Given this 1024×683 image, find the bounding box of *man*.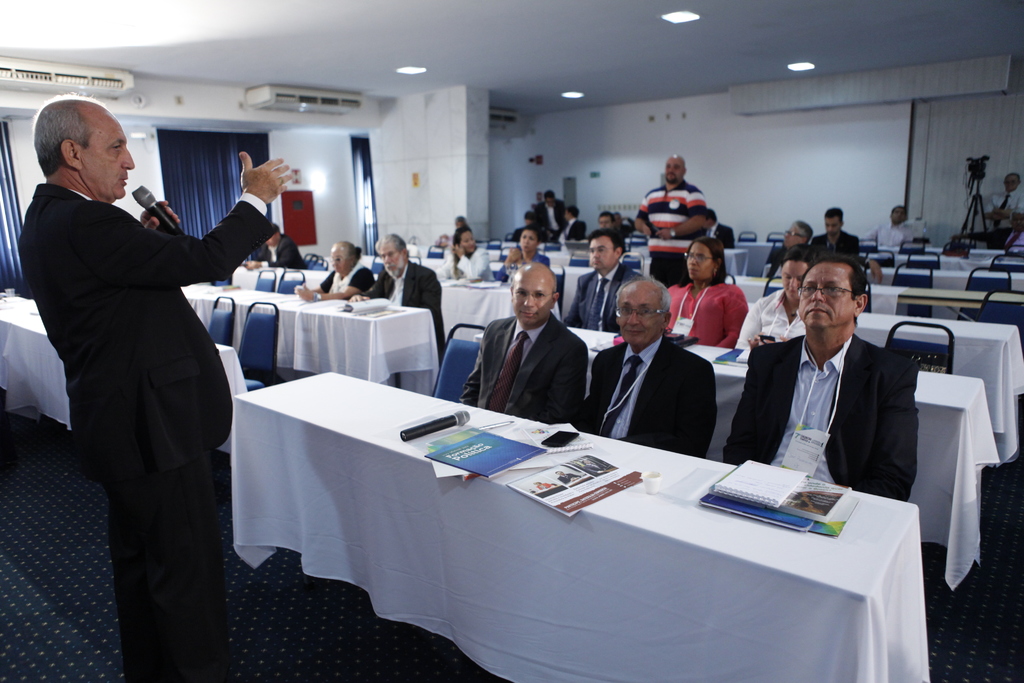
region(637, 154, 705, 288).
